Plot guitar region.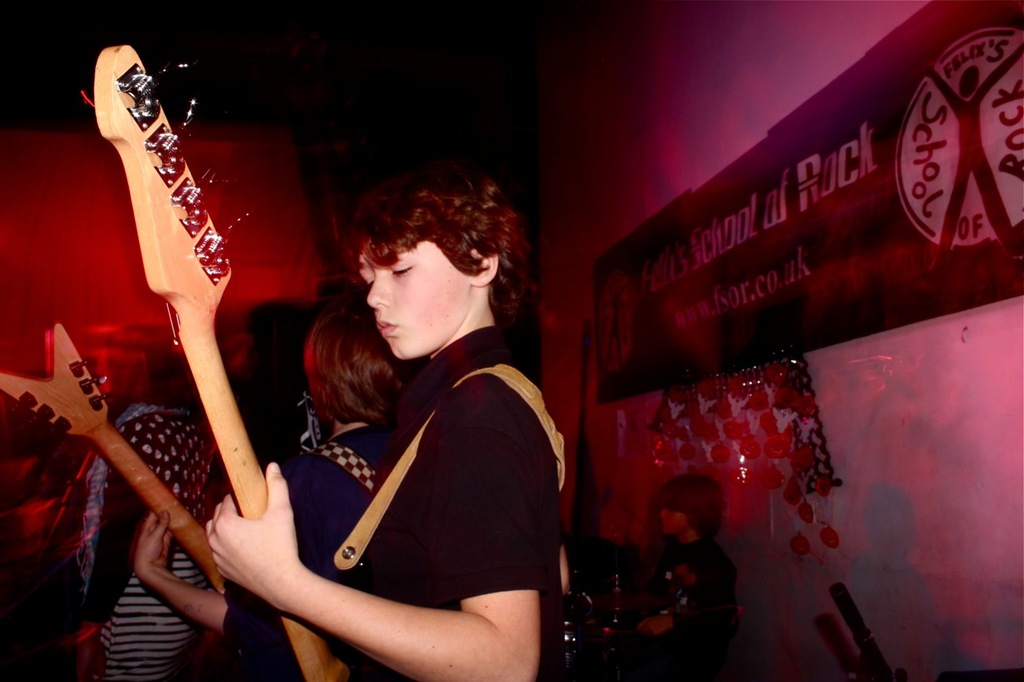
Plotted at left=78, top=44, right=361, bottom=681.
